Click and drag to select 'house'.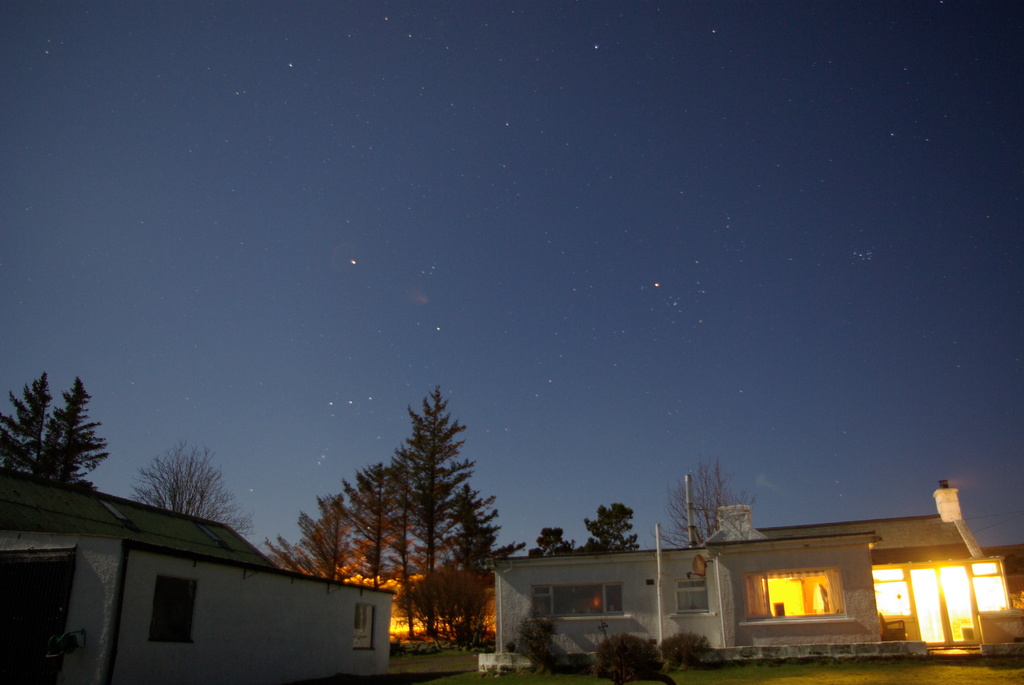
Selection: <box>480,475,1022,659</box>.
